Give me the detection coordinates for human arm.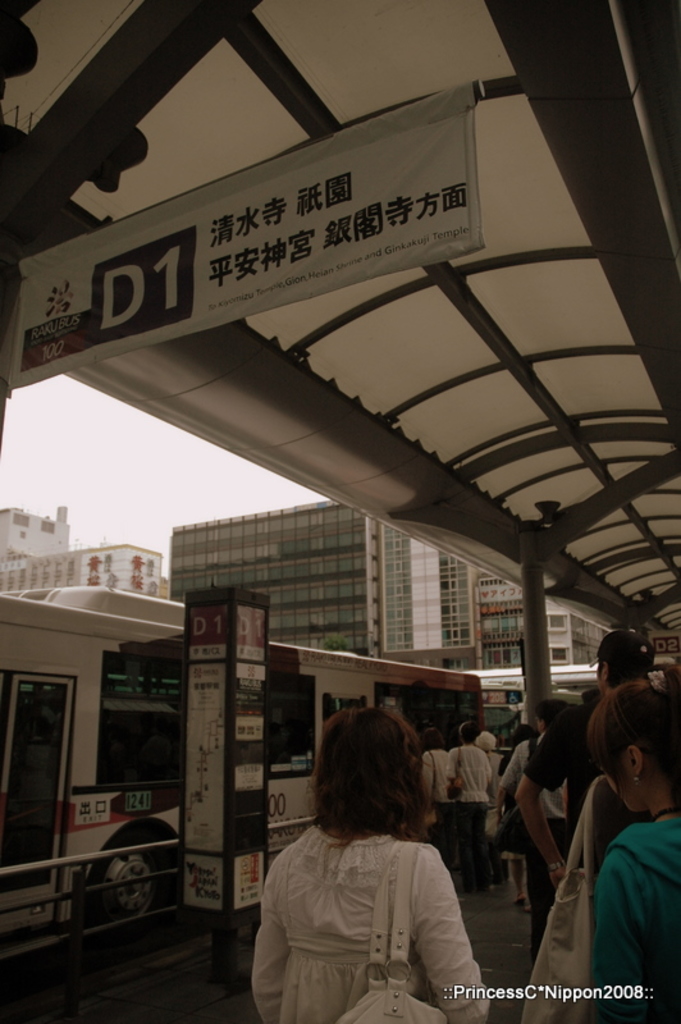
<box>253,868,285,1023</box>.
